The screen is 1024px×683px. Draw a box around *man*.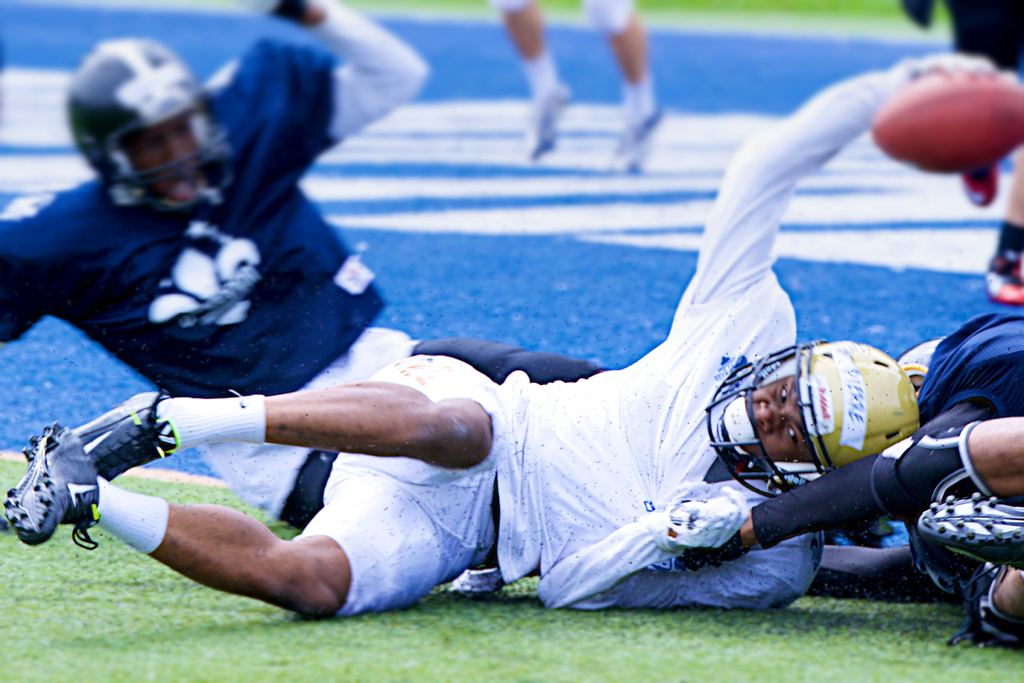
locate(0, 0, 616, 526).
